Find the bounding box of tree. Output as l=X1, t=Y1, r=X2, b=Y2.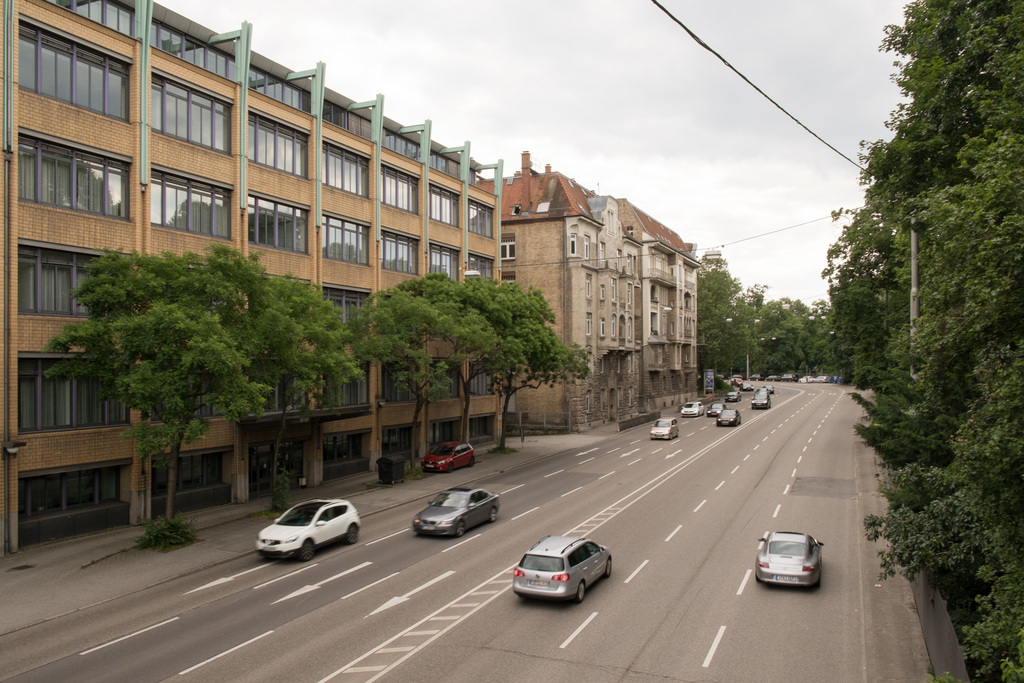
l=38, t=237, r=276, b=521.
